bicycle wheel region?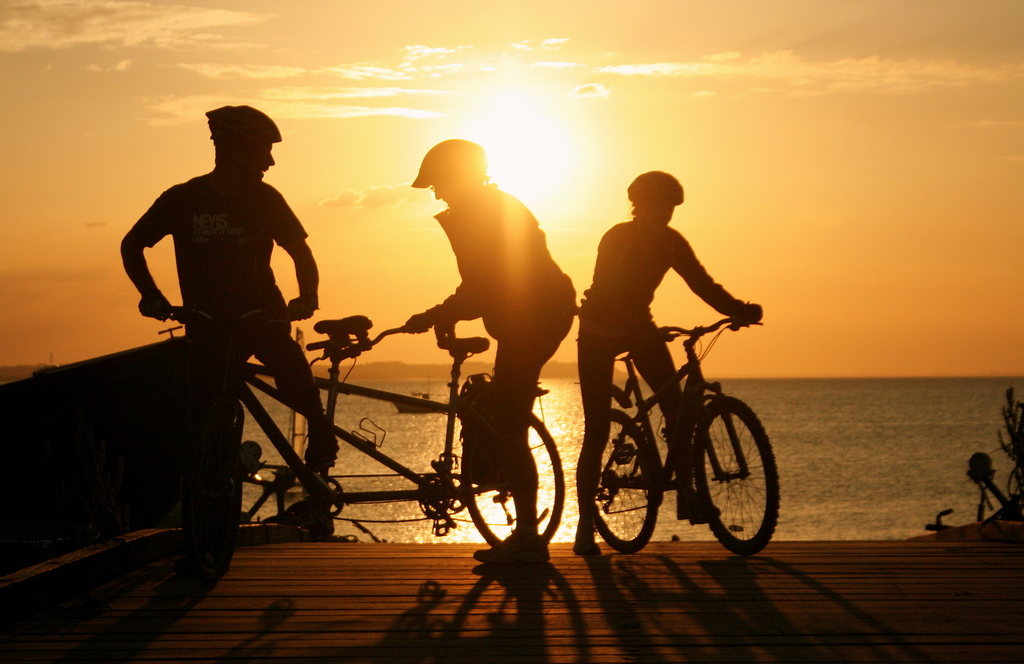
194,446,241,572
